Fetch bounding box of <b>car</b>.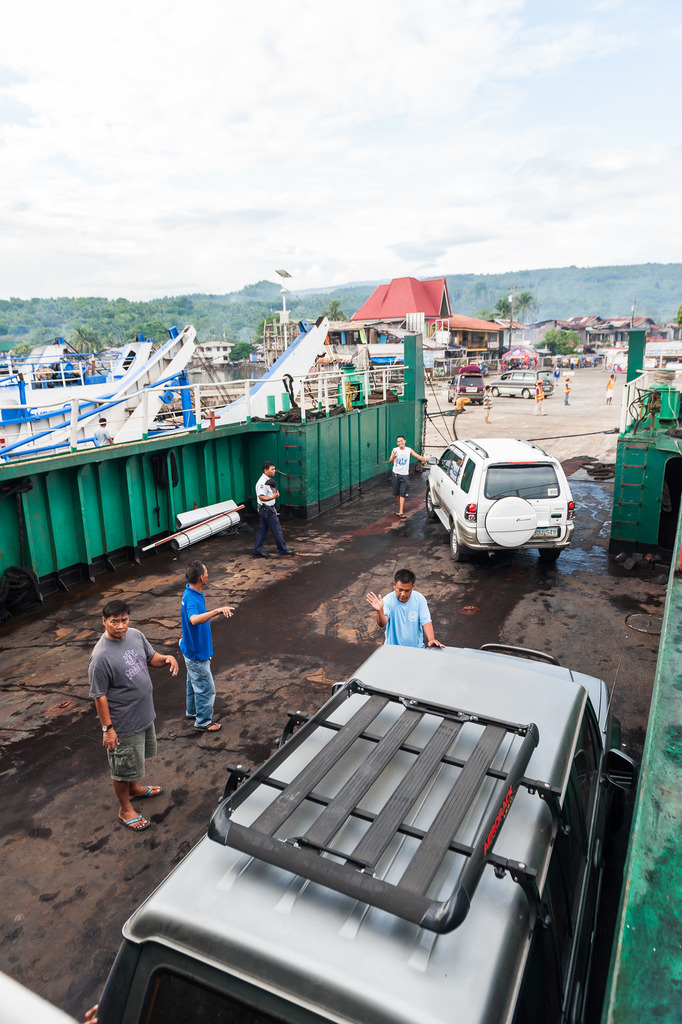
Bbox: 447 372 483 406.
